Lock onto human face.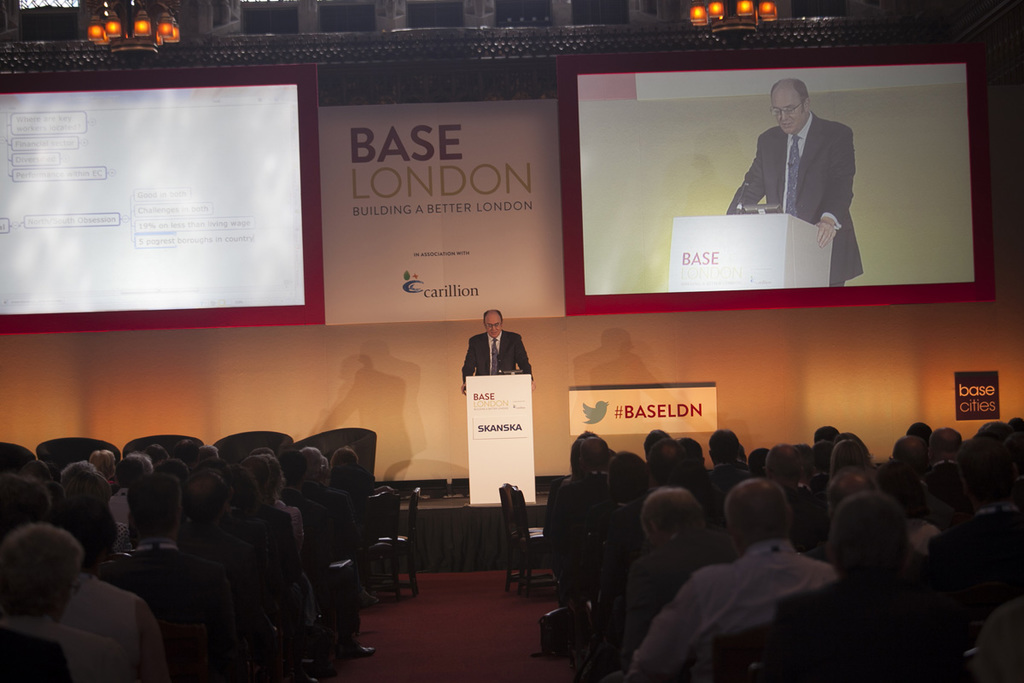
Locked: (487,314,498,336).
